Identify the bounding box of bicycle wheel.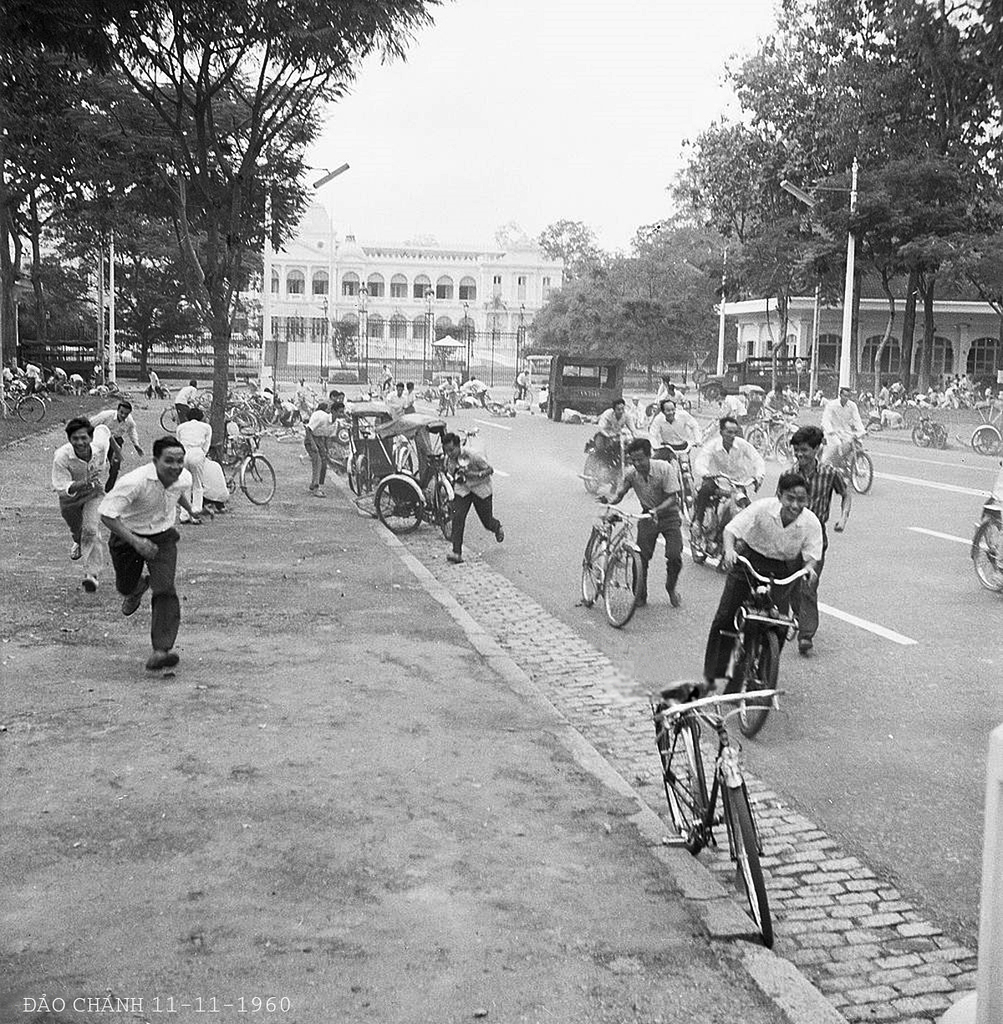
[598,544,639,627].
